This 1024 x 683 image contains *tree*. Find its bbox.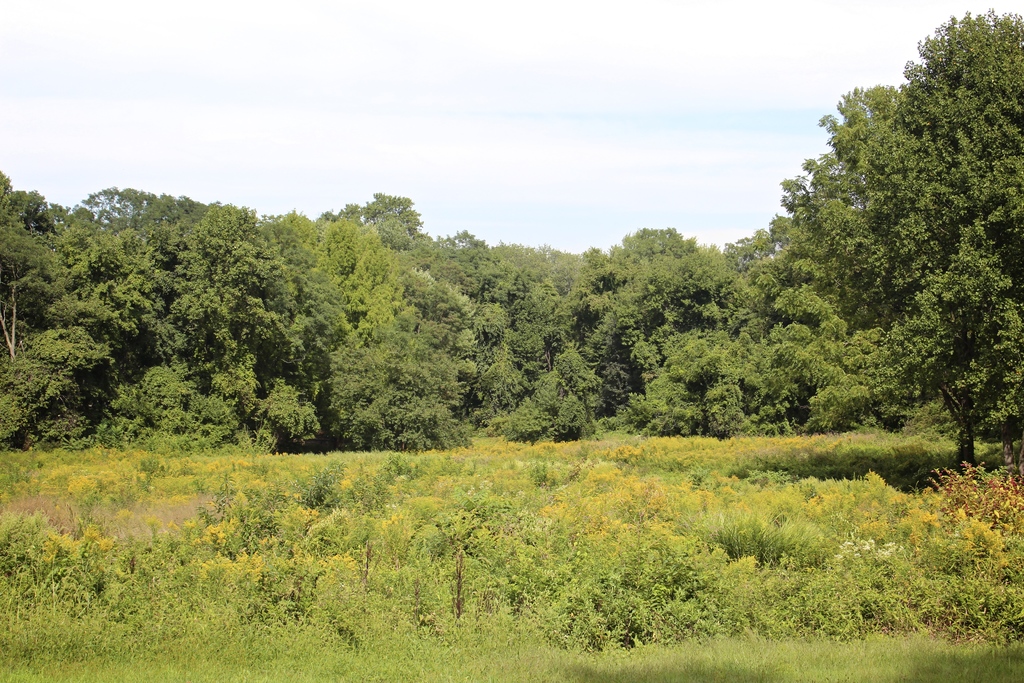
(412,232,545,426).
